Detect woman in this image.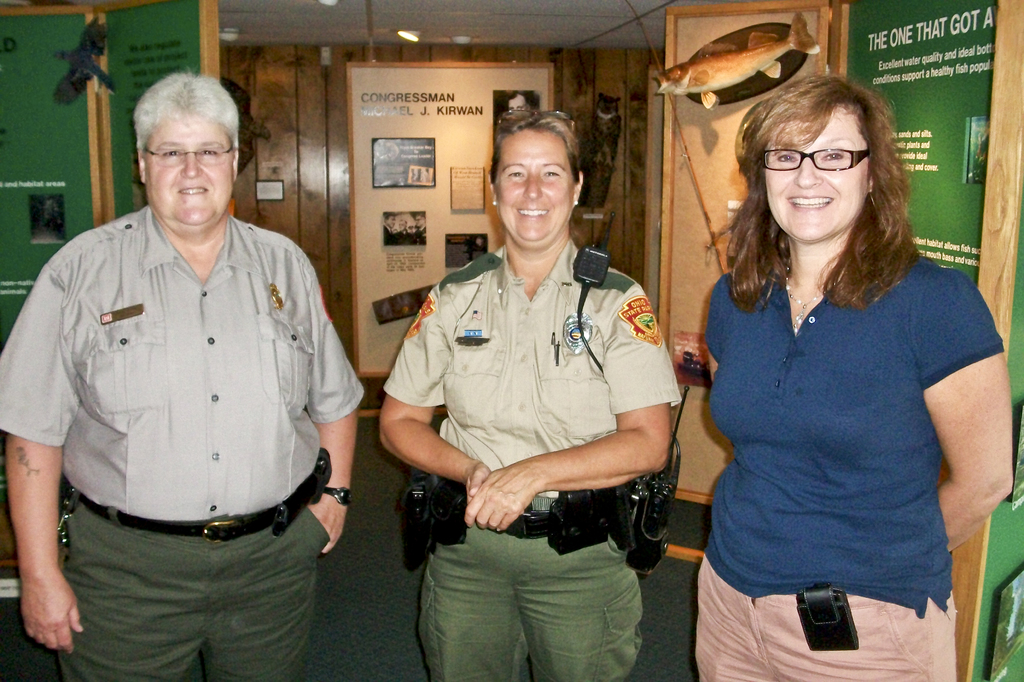
Detection: select_region(682, 69, 1014, 681).
